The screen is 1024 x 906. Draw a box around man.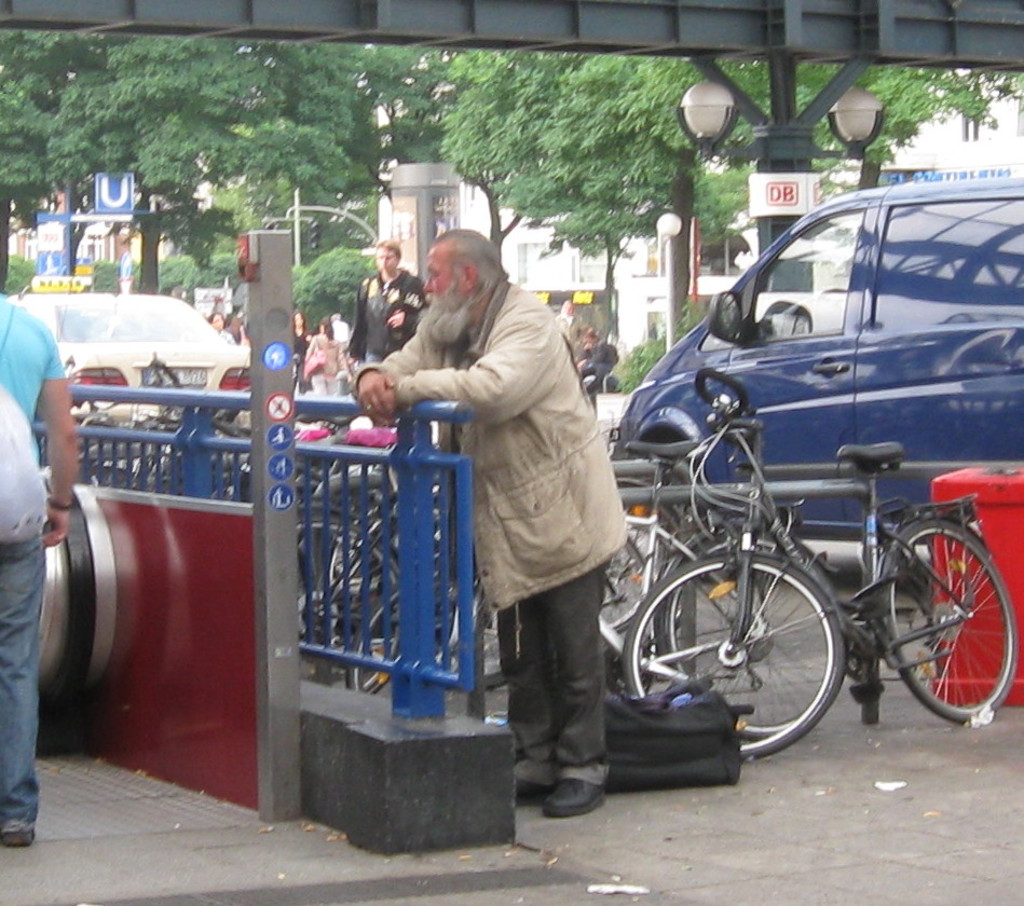
386 224 644 800.
